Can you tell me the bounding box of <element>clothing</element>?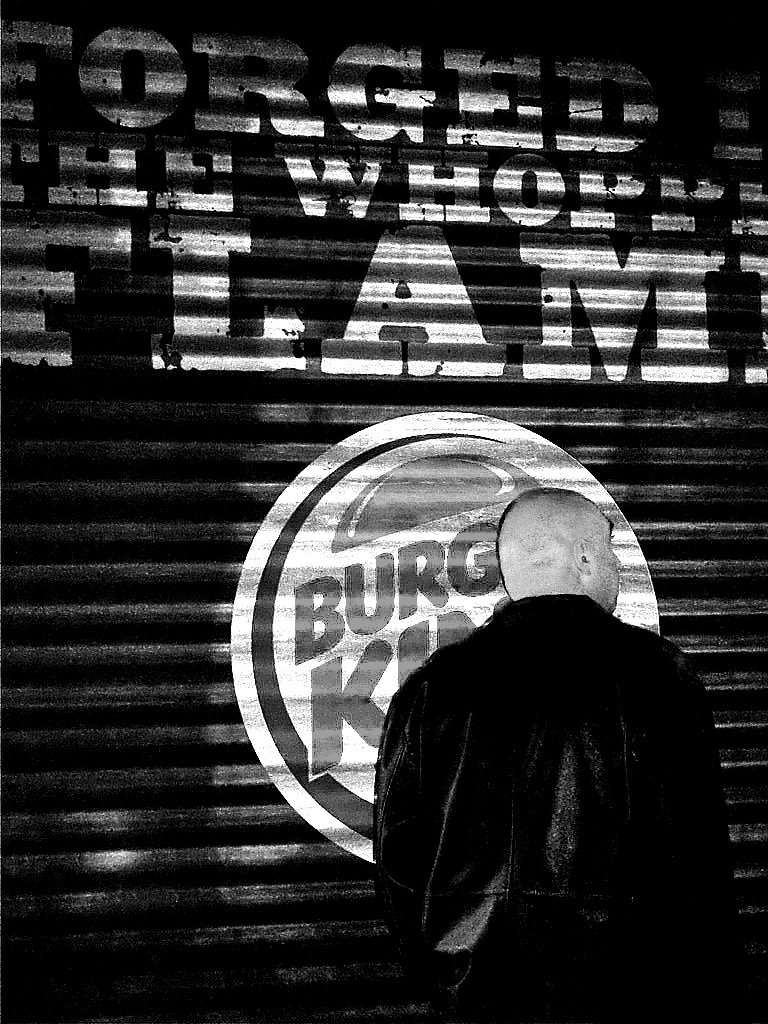
left=375, top=588, right=724, bottom=1023.
